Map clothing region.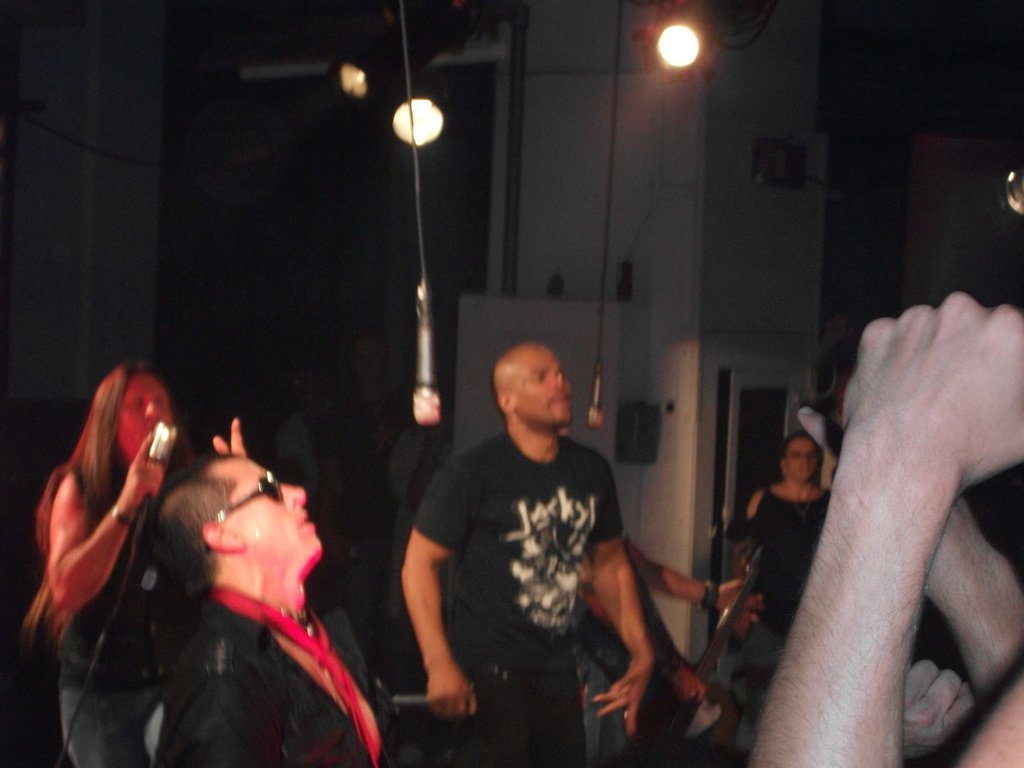
Mapped to box=[441, 426, 625, 767].
